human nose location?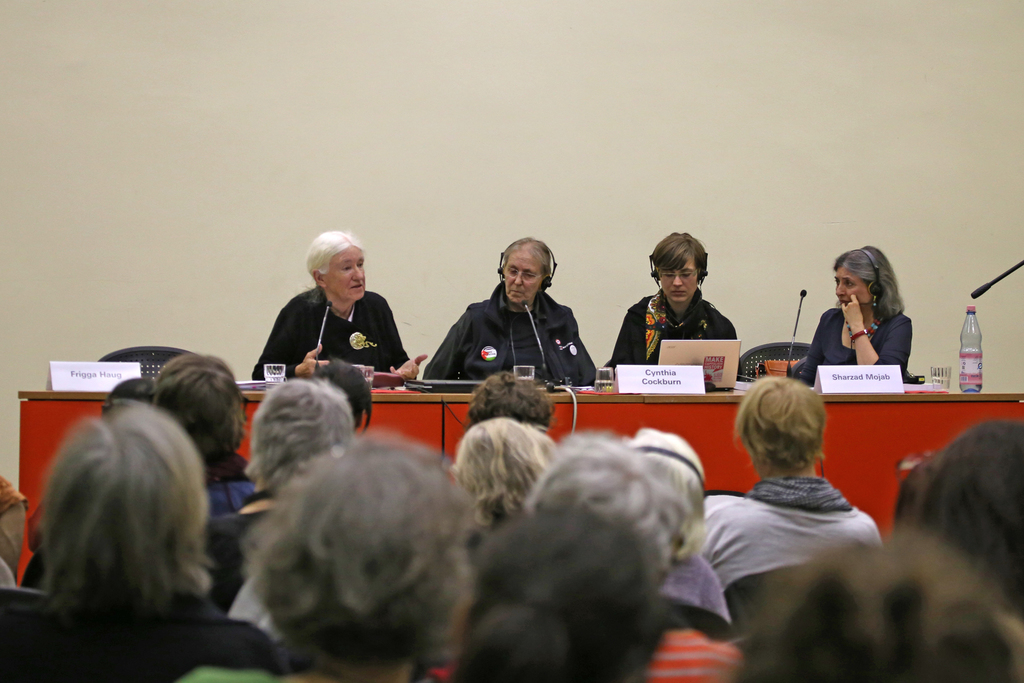
bbox=(511, 277, 522, 286)
